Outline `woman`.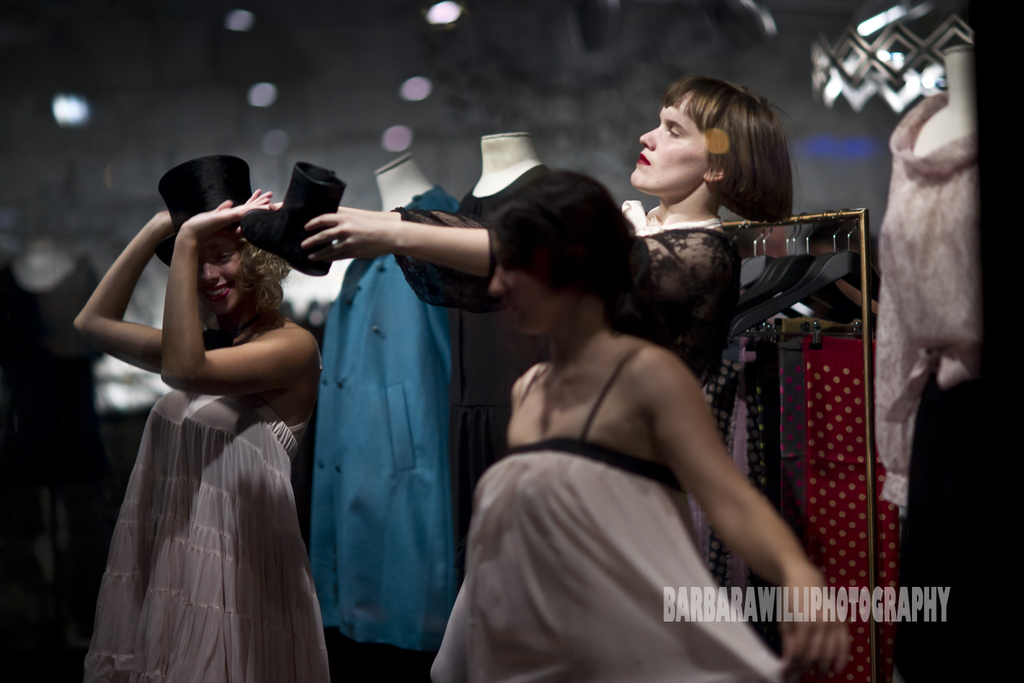
Outline: (x1=306, y1=72, x2=812, y2=585).
